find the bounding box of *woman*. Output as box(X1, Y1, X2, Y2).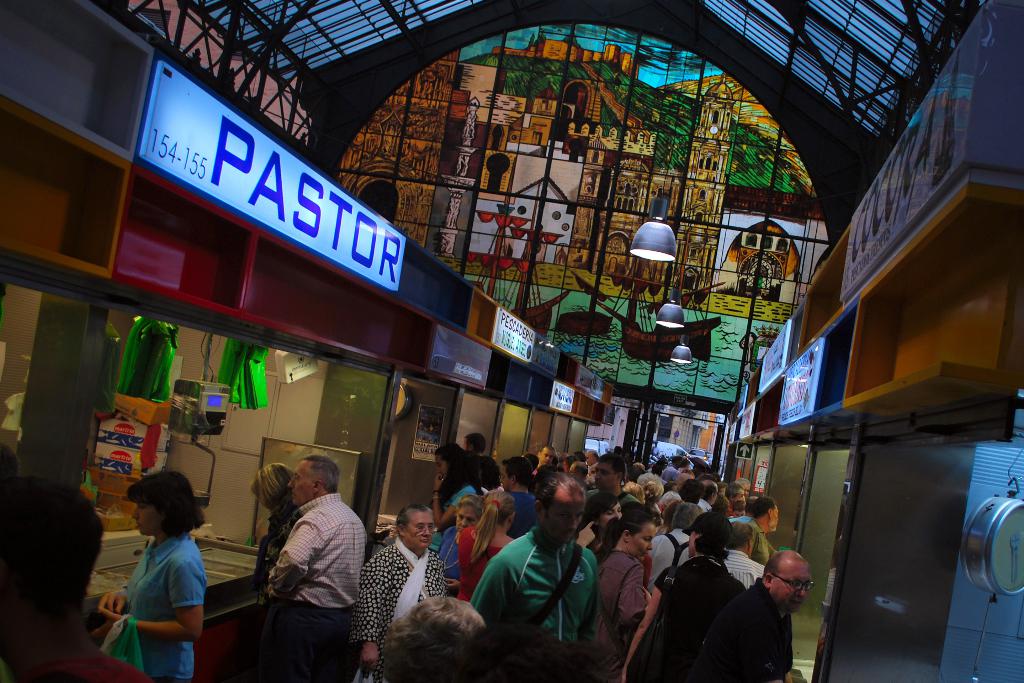
box(596, 517, 656, 682).
